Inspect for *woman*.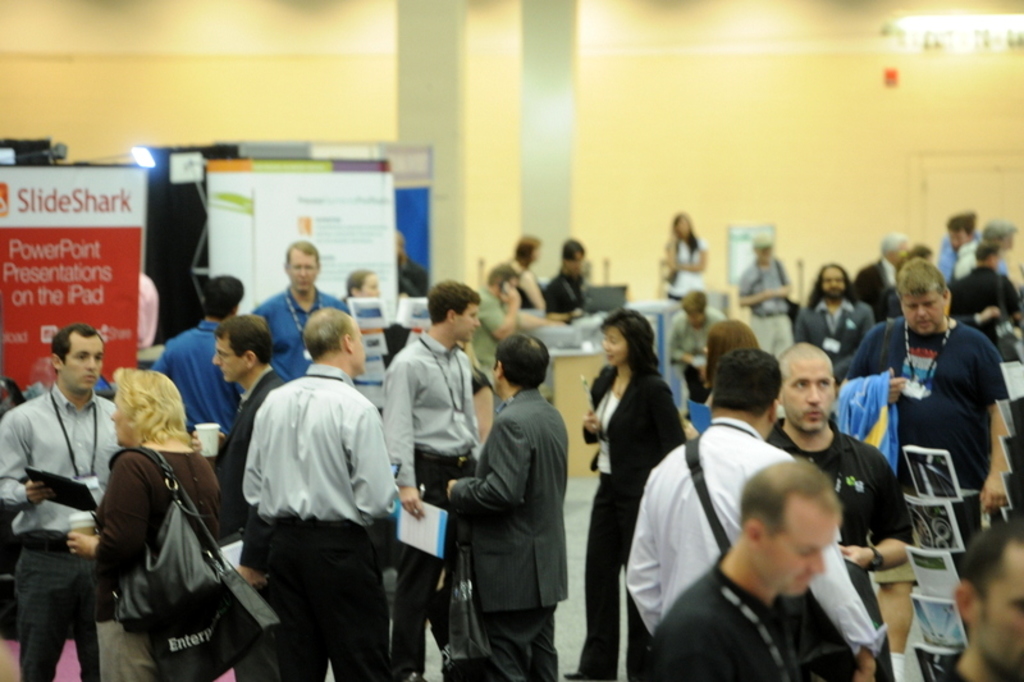
Inspection: (58, 363, 229, 681).
